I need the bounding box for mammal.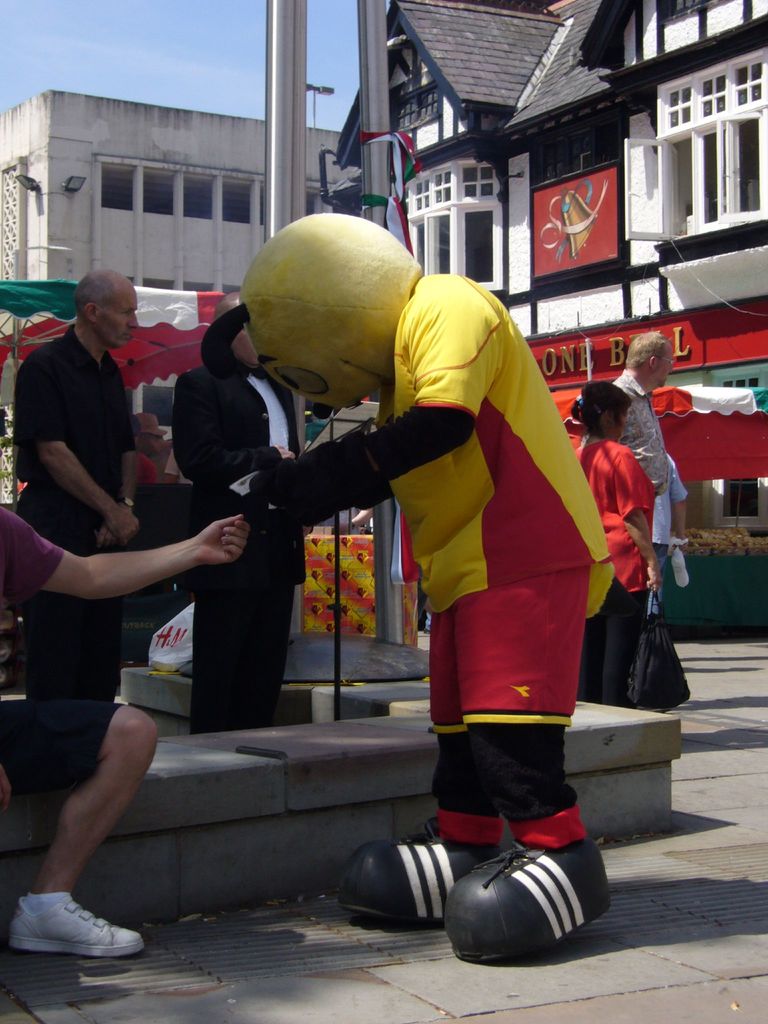
Here it is: region(244, 227, 627, 906).
